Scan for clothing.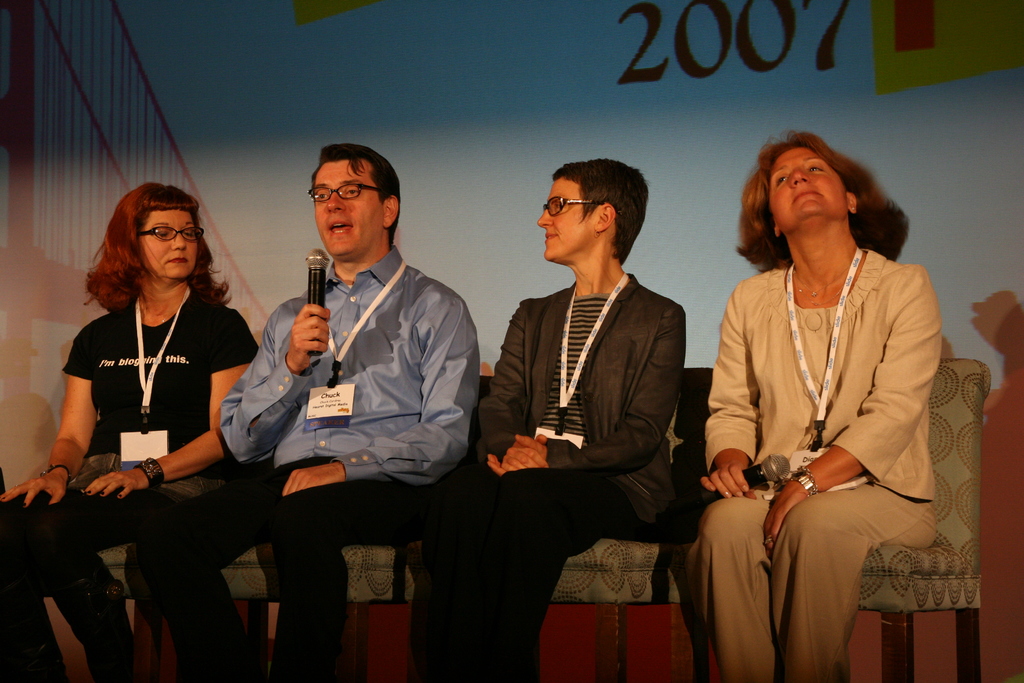
Scan result: rect(708, 217, 946, 657).
